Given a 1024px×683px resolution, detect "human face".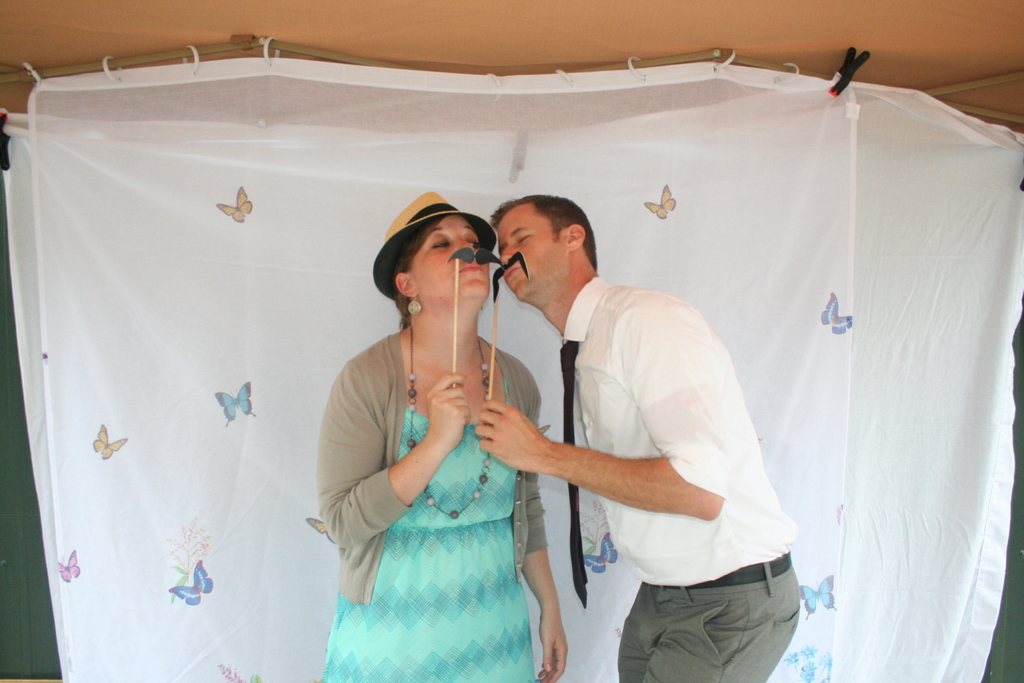
<box>491,207,570,309</box>.
